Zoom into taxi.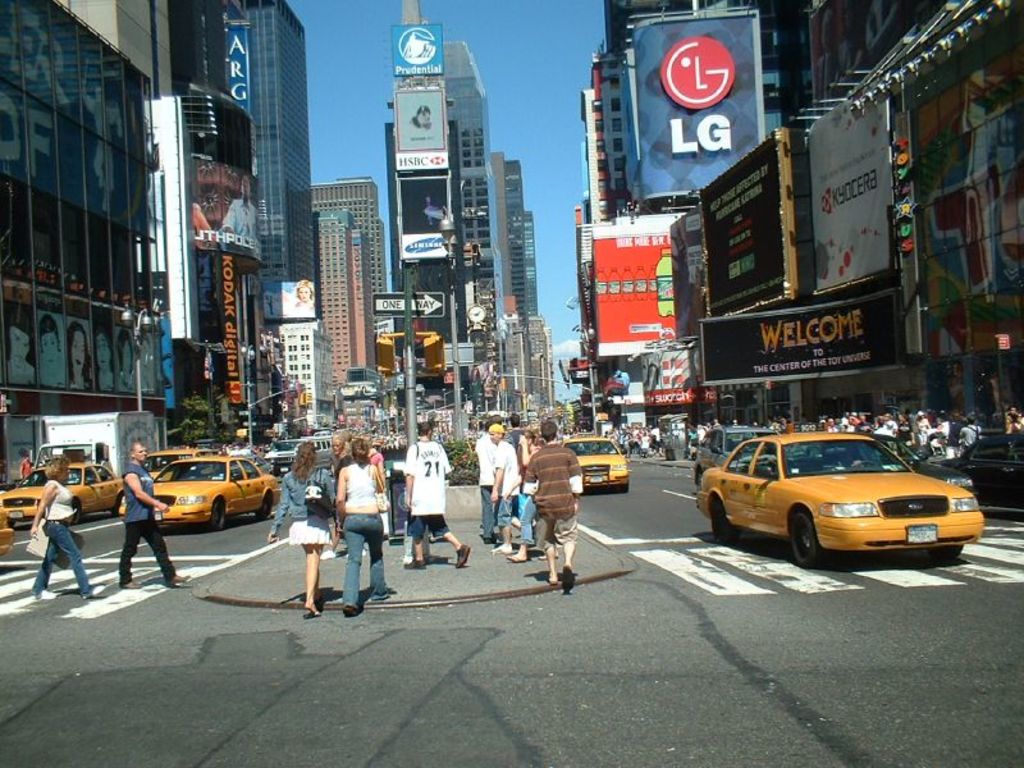
Zoom target: select_region(0, 448, 128, 529).
